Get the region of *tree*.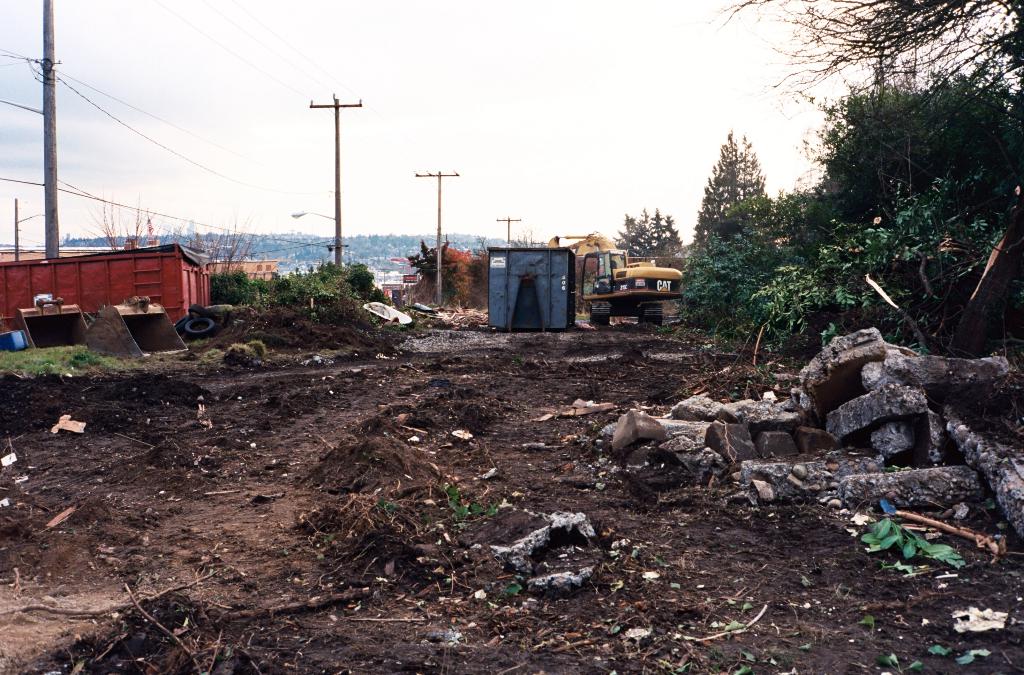
678 127 765 338.
